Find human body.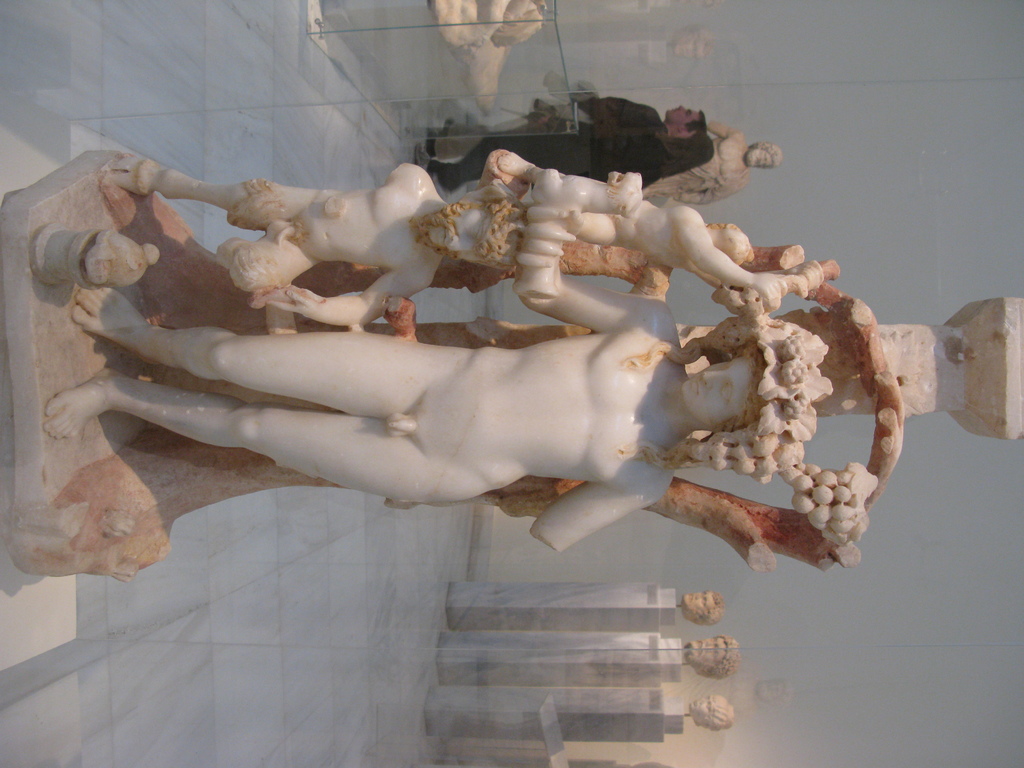
(left=489, top=147, right=642, bottom=211).
